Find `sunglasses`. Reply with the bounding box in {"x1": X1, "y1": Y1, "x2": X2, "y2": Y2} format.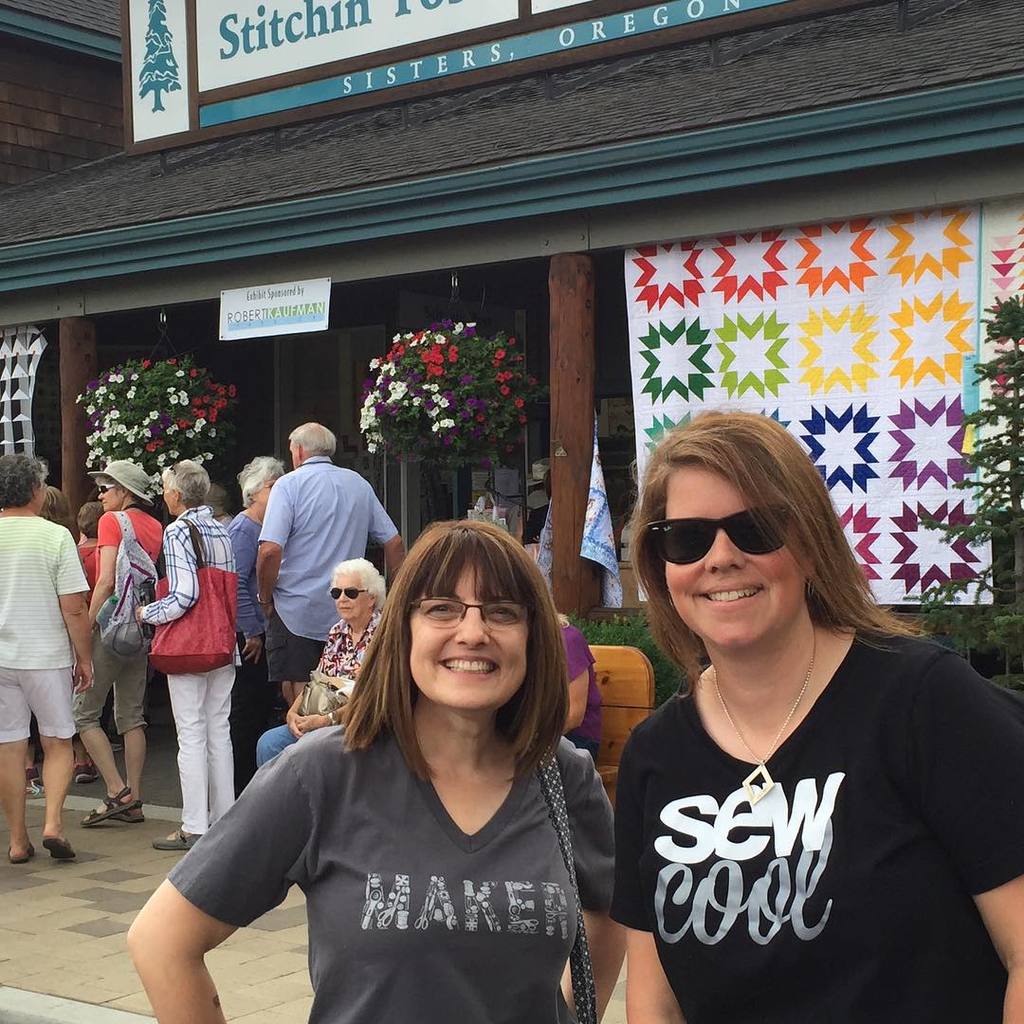
{"x1": 328, "y1": 587, "x2": 366, "y2": 611}.
